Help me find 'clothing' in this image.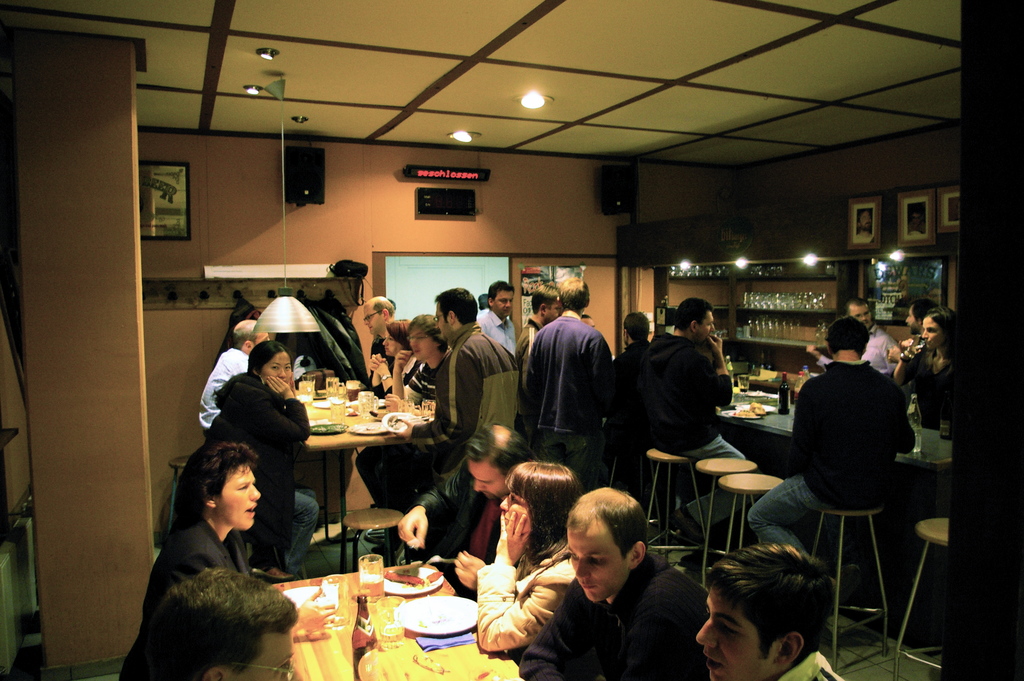
Found it: select_region(611, 338, 647, 489).
